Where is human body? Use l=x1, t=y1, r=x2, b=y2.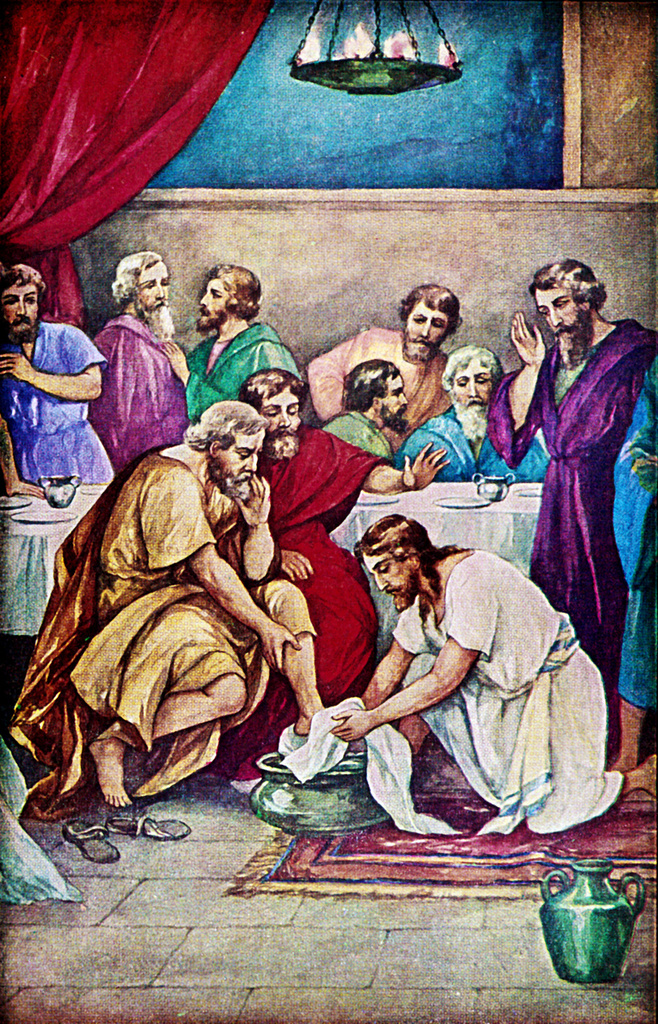
l=491, t=254, r=657, b=760.
